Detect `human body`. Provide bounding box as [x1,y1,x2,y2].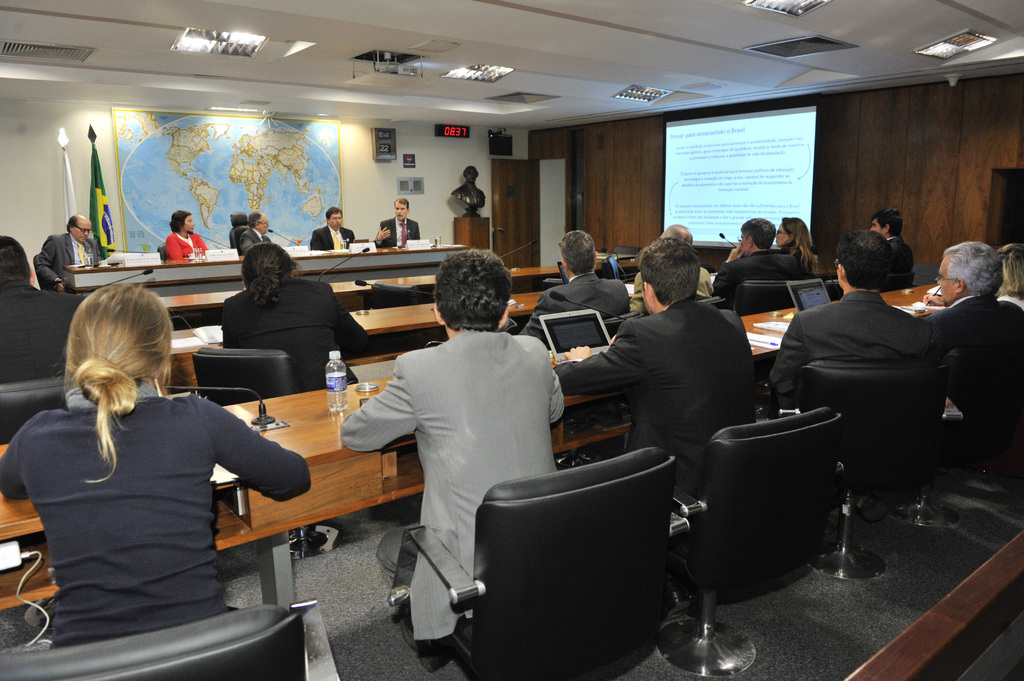
[552,235,758,492].
